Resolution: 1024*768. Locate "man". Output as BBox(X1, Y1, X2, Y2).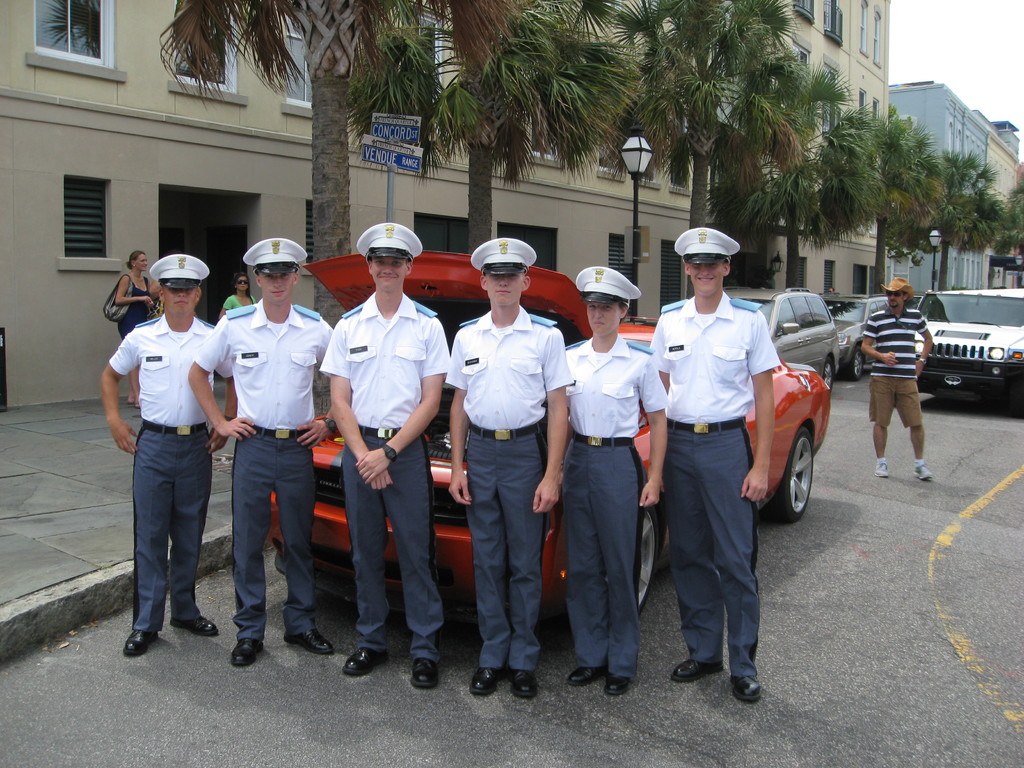
BBox(316, 221, 453, 698).
